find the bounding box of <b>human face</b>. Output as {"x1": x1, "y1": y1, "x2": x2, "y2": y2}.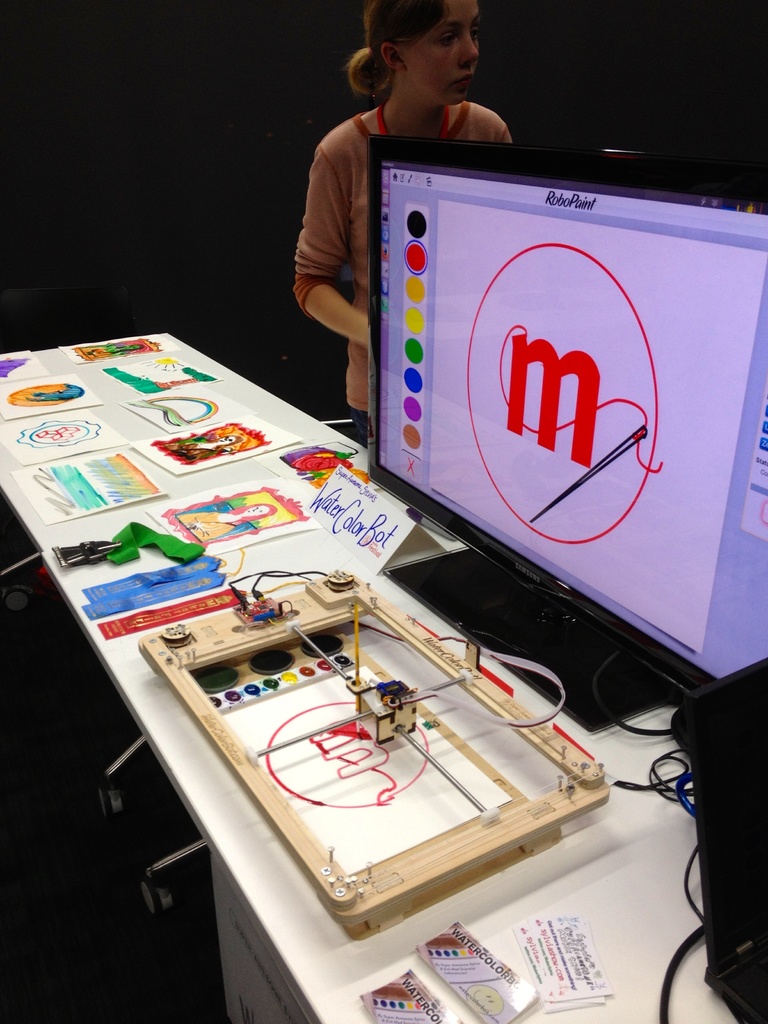
{"x1": 403, "y1": 0, "x2": 483, "y2": 109}.
